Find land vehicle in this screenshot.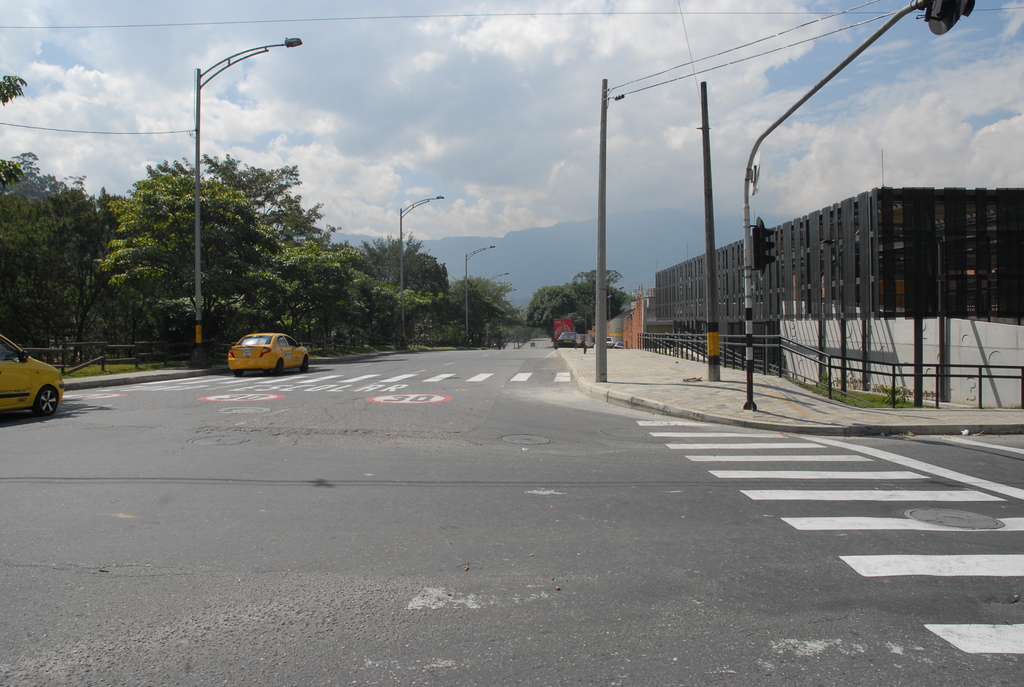
The bounding box for land vehicle is detection(0, 328, 64, 416).
